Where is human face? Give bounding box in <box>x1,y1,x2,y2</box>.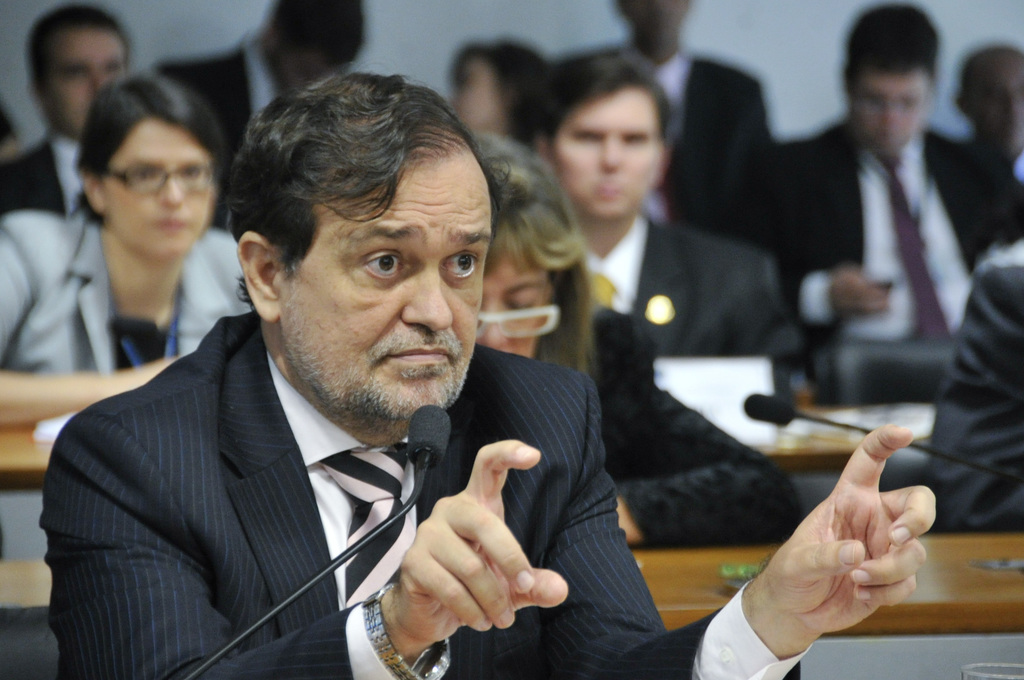
<box>273,33,338,98</box>.
